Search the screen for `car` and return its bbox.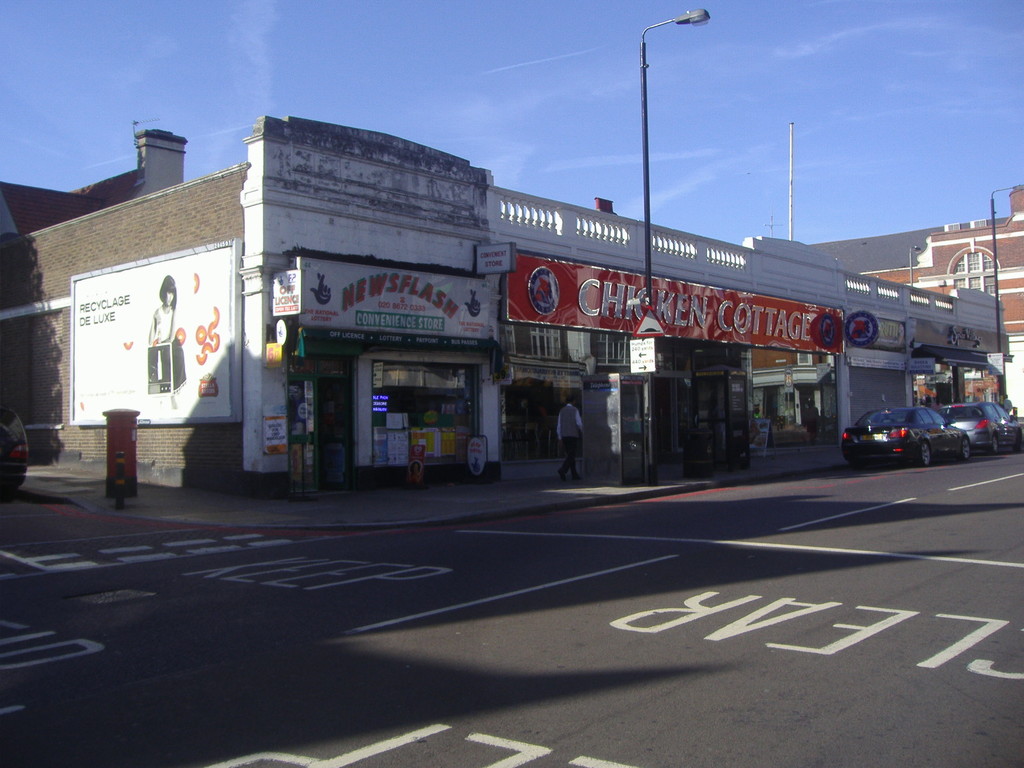
Found: (left=943, top=399, right=1023, bottom=450).
